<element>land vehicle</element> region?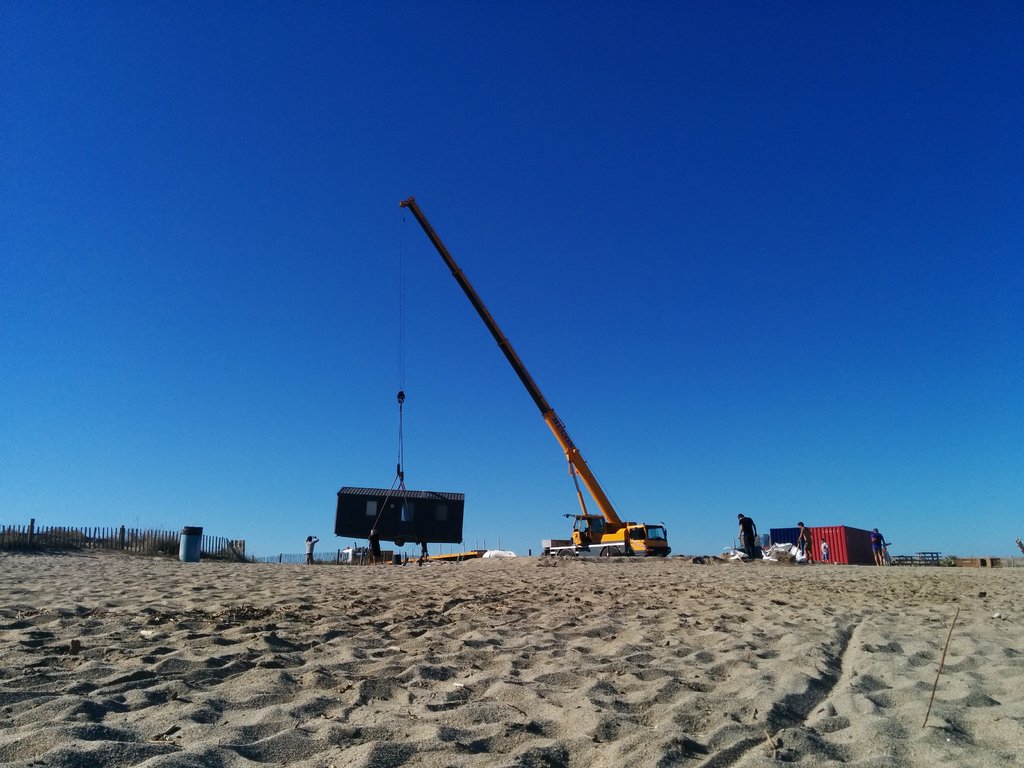
[x1=367, y1=195, x2=669, y2=556]
